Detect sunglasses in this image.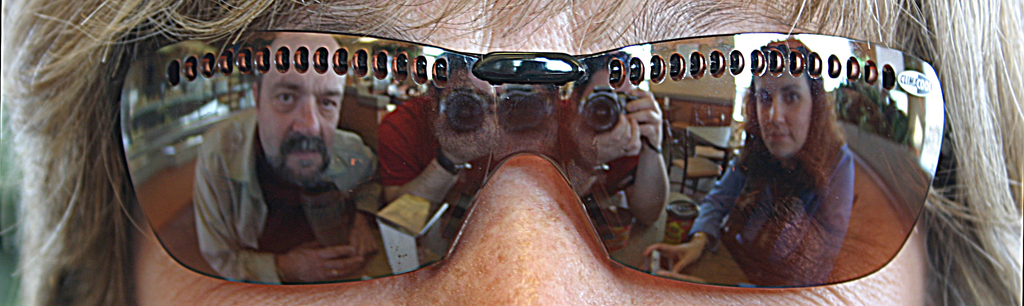
Detection: <bbox>120, 29, 945, 290</bbox>.
